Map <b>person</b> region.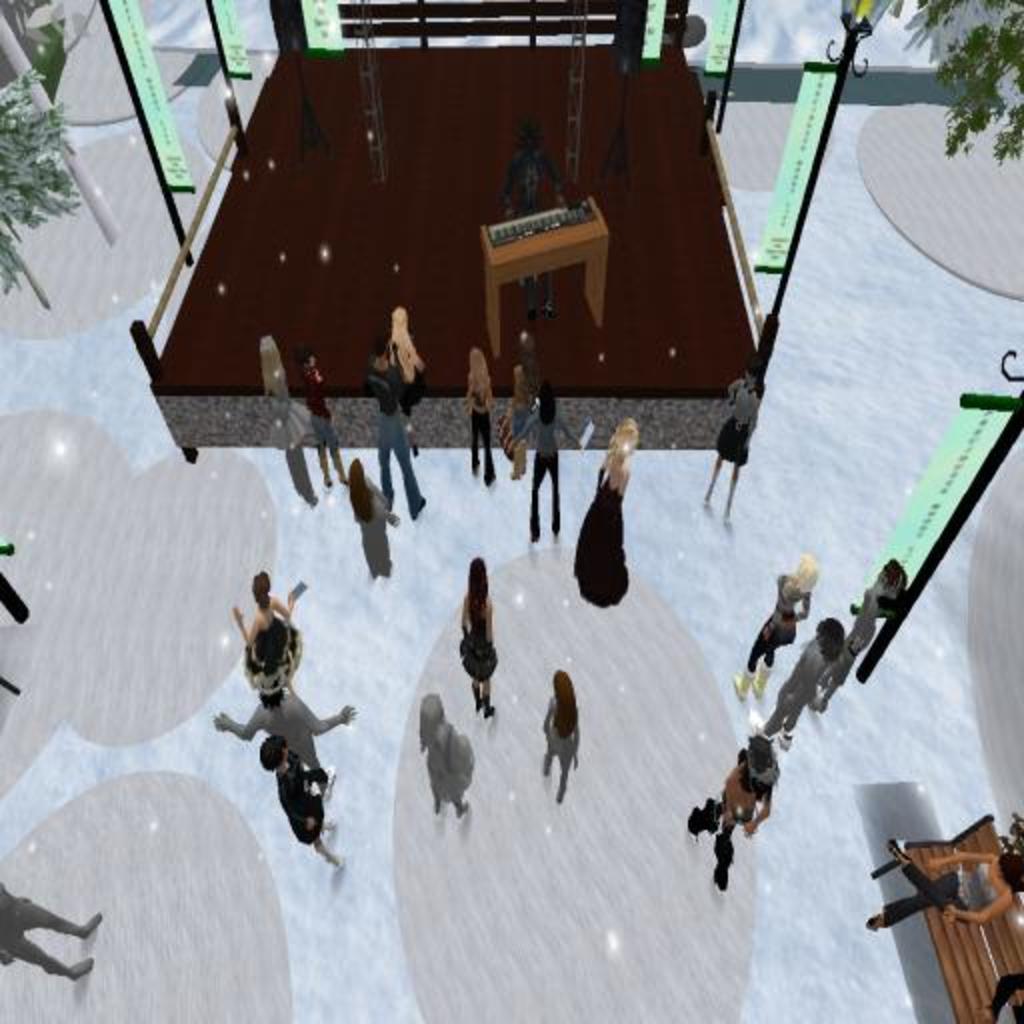
Mapped to 462, 354, 492, 478.
